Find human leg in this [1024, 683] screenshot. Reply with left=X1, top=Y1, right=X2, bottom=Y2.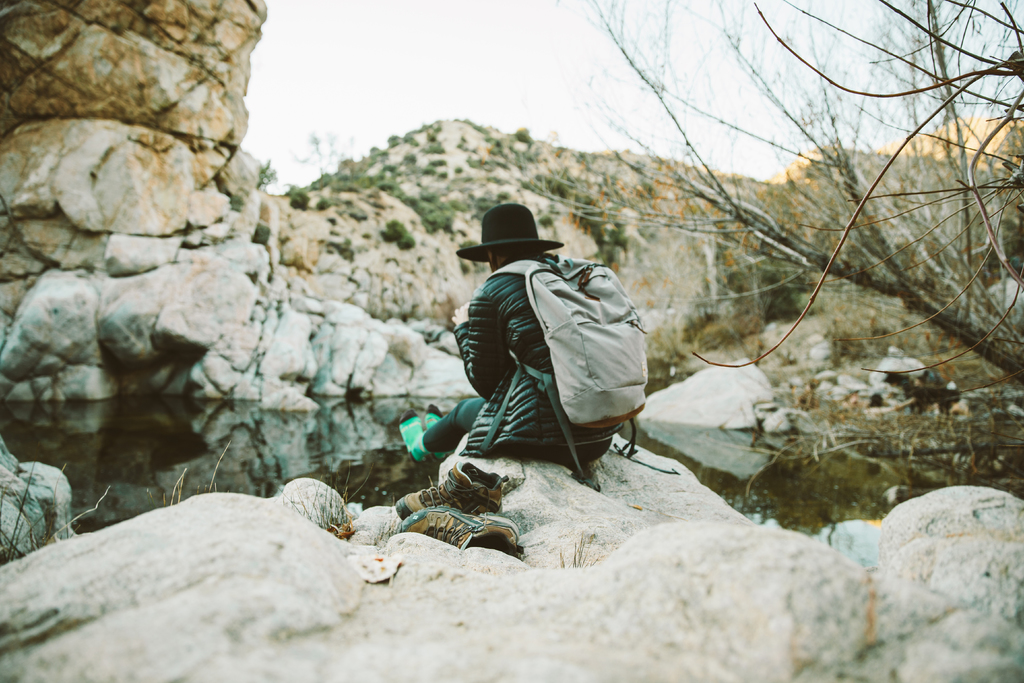
left=399, top=398, right=486, bottom=461.
